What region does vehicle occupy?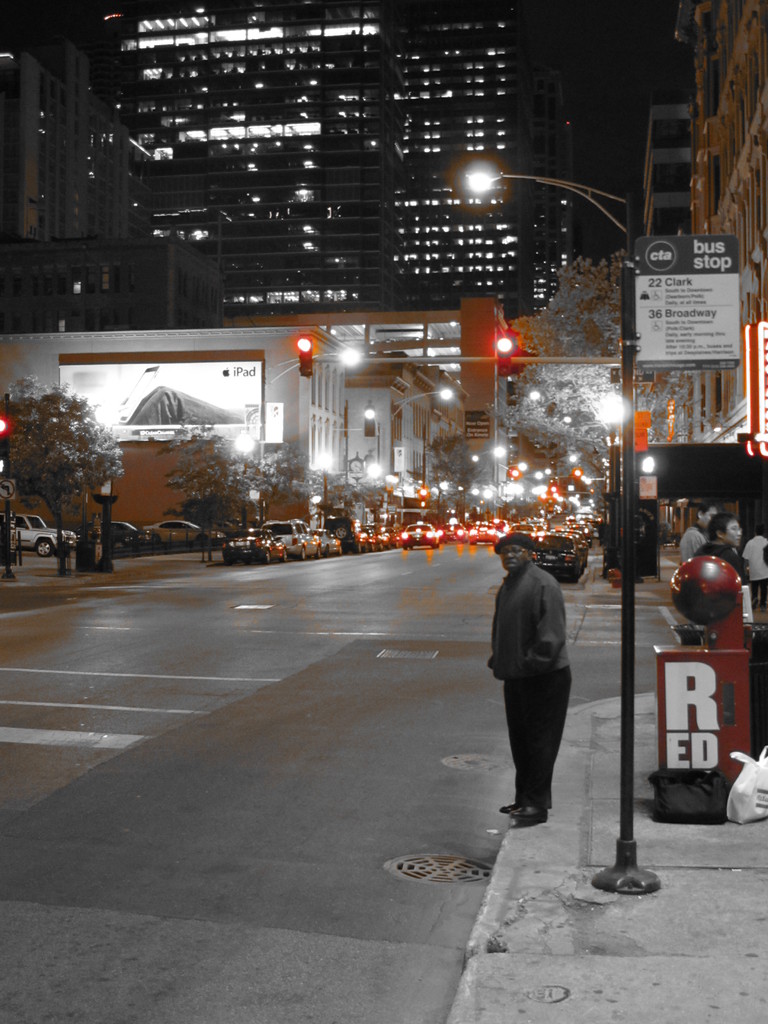
left=312, top=524, right=342, bottom=554.
